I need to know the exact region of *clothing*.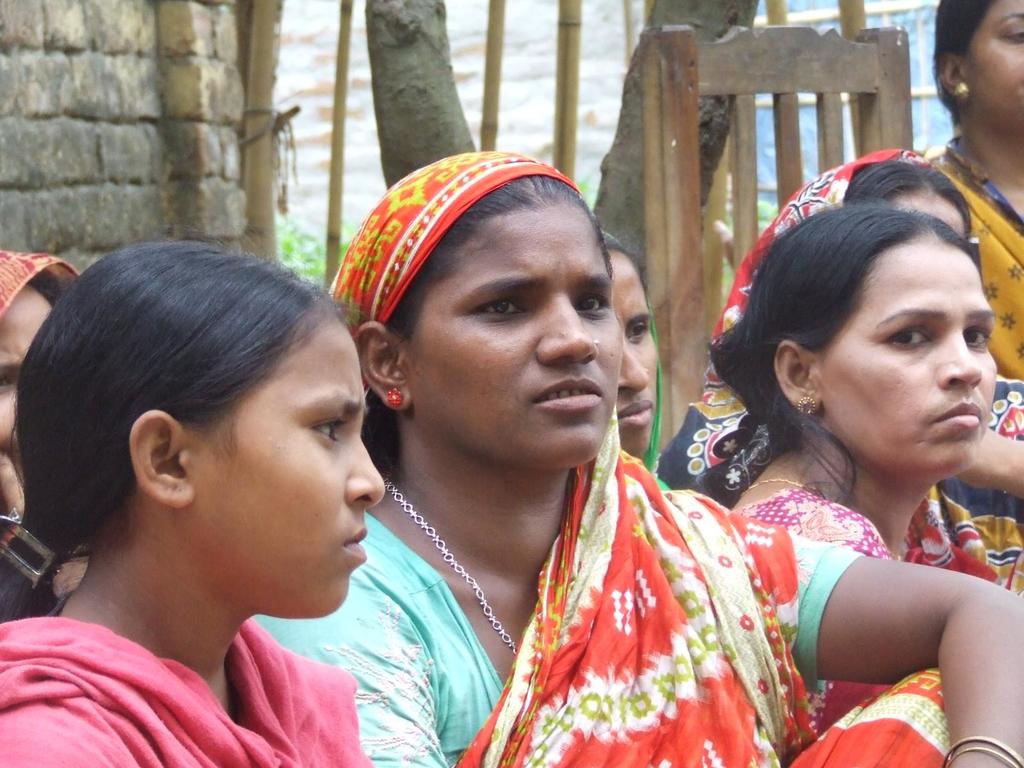
Region: (725,488,1007,735).
